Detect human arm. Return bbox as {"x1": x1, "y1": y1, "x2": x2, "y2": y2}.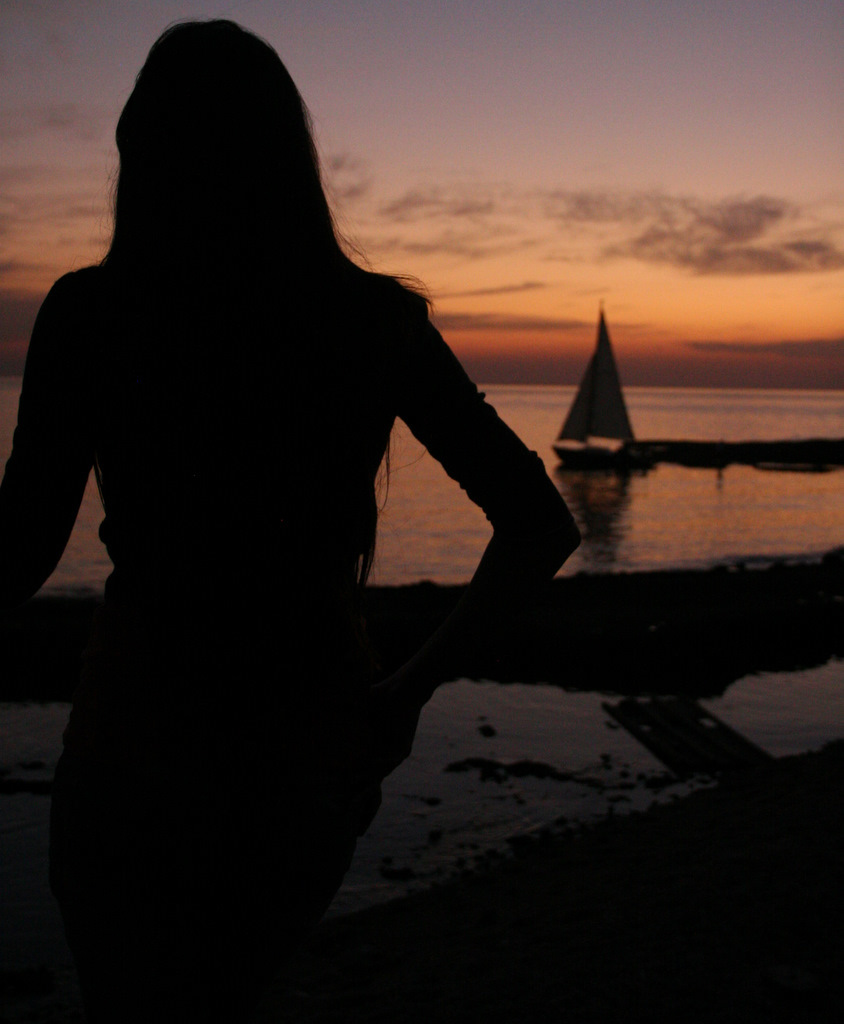
{"x1": 8, "y1": 267, "x2": 90, "y2": 632}.
